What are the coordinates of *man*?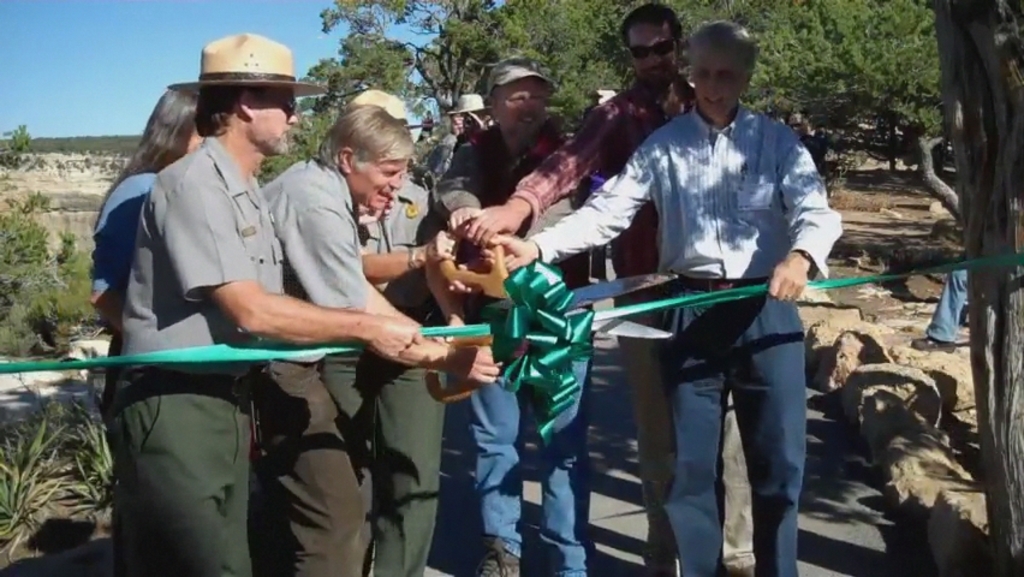
locate(105, 30, 424, 576).
